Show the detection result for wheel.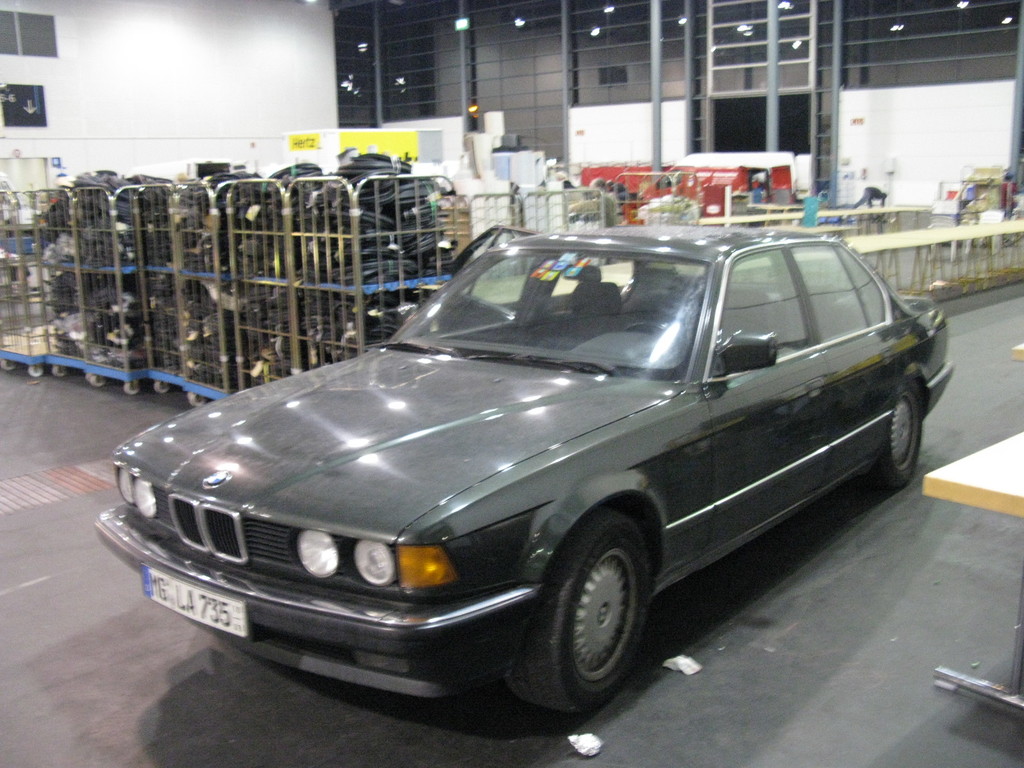
<bbox>29, 365, 40, 378</bbox>.
